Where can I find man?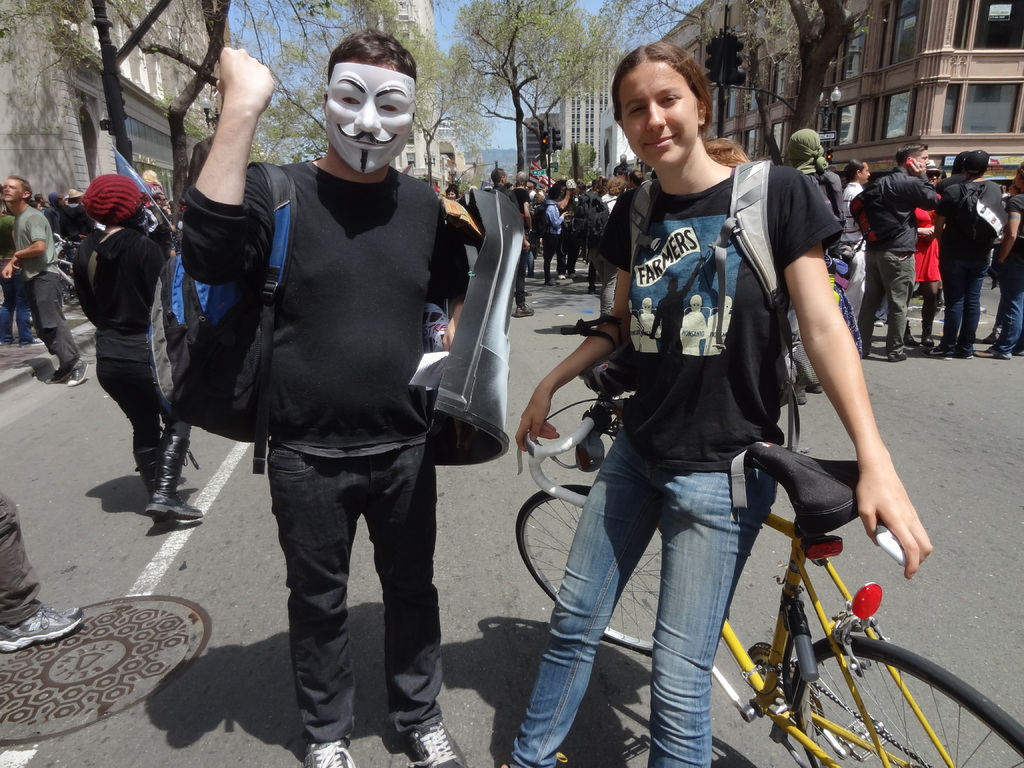
You can find it at [x1=0, y1=177, x2=86, y2=388].
